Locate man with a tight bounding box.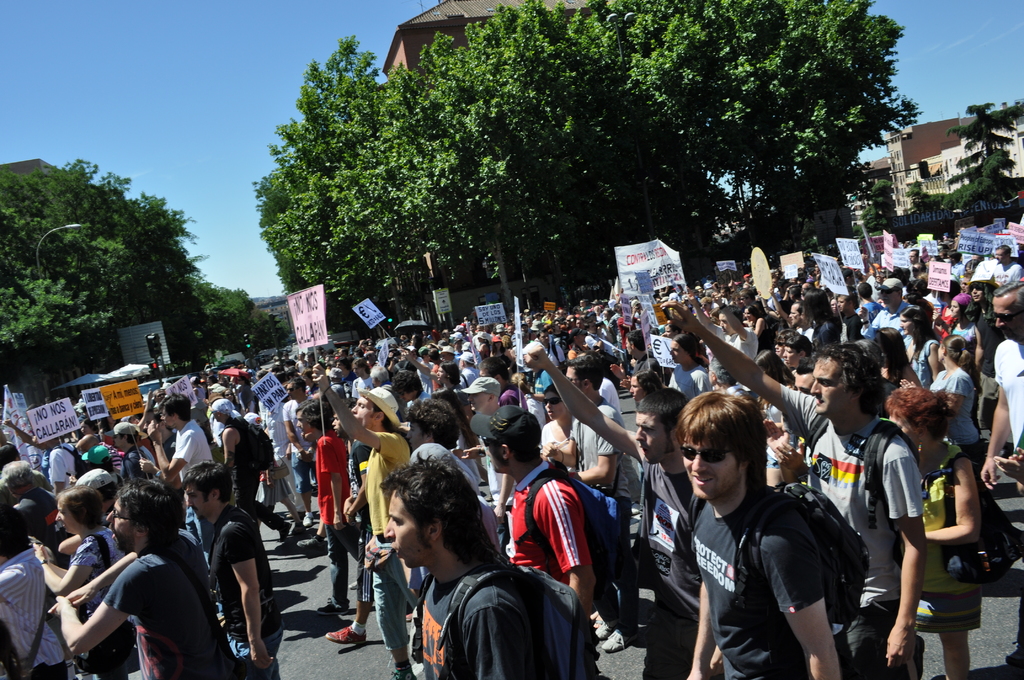
[977,279,1023,668].
